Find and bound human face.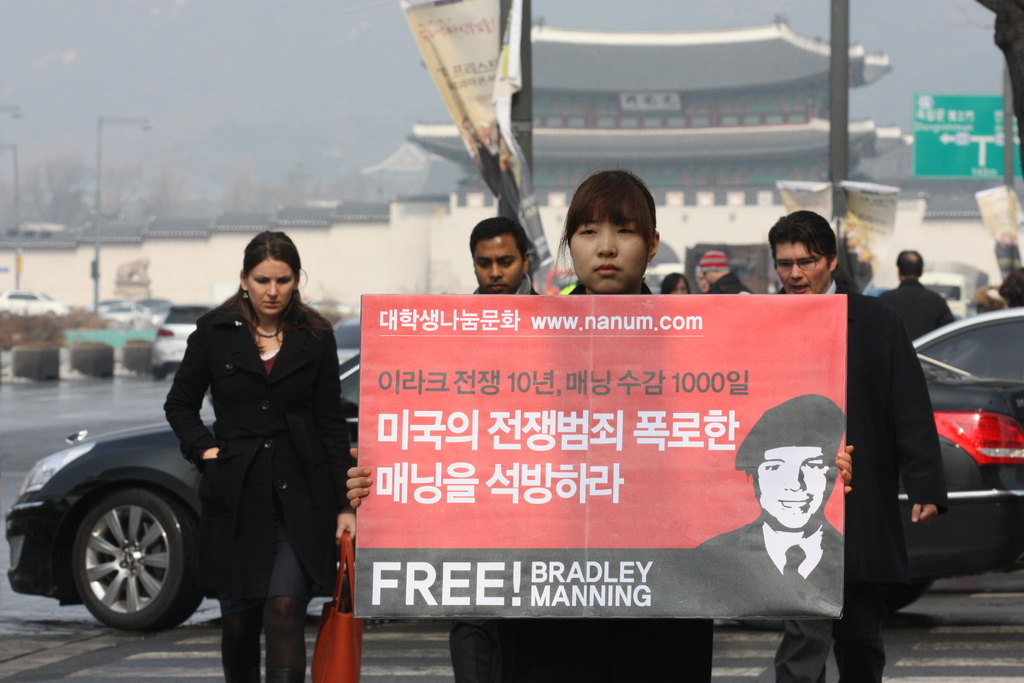
Bound: Rect(755, 446, 831, 530).
